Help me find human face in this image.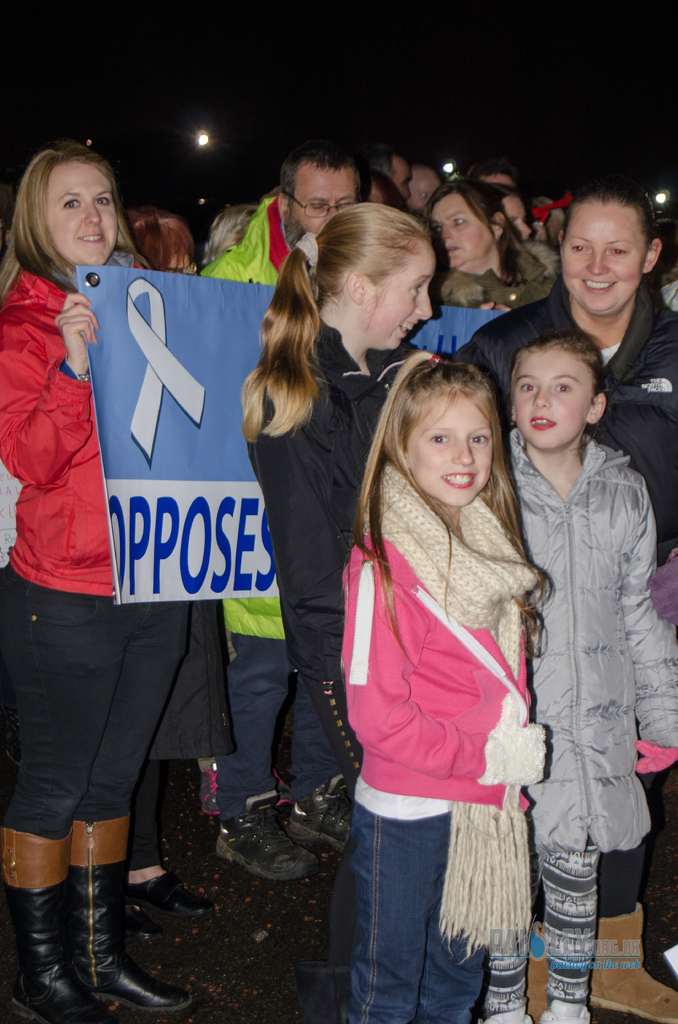
Found it: detection(293, 165, 367, 237).
